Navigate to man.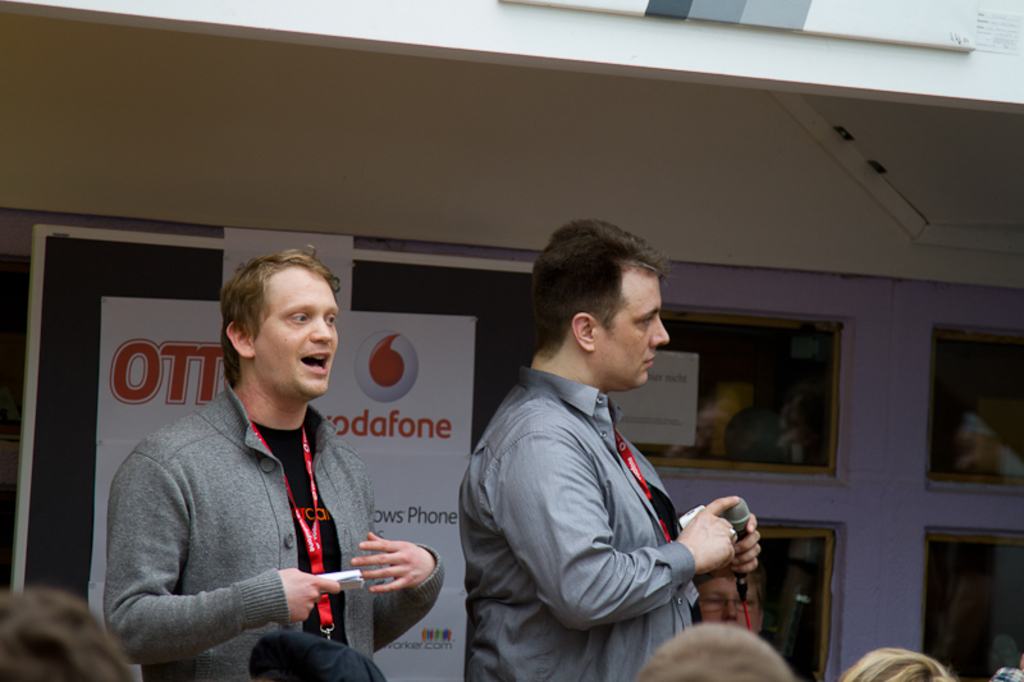
Navigation target: (x1=460, y1=211, x2=764, y2=681).
